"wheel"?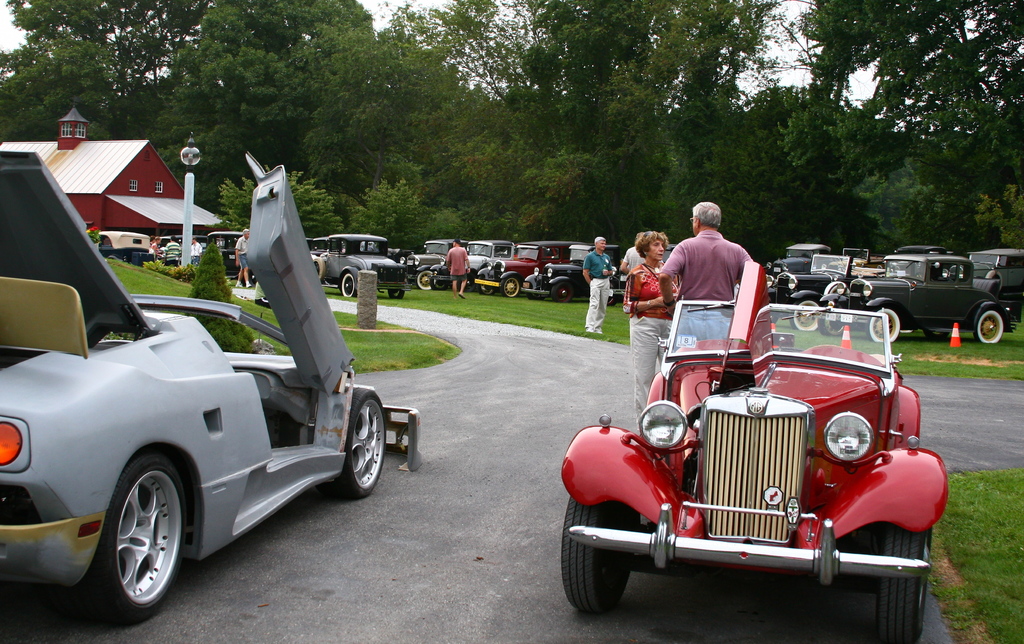
locate(561, 495, 639, 613)
